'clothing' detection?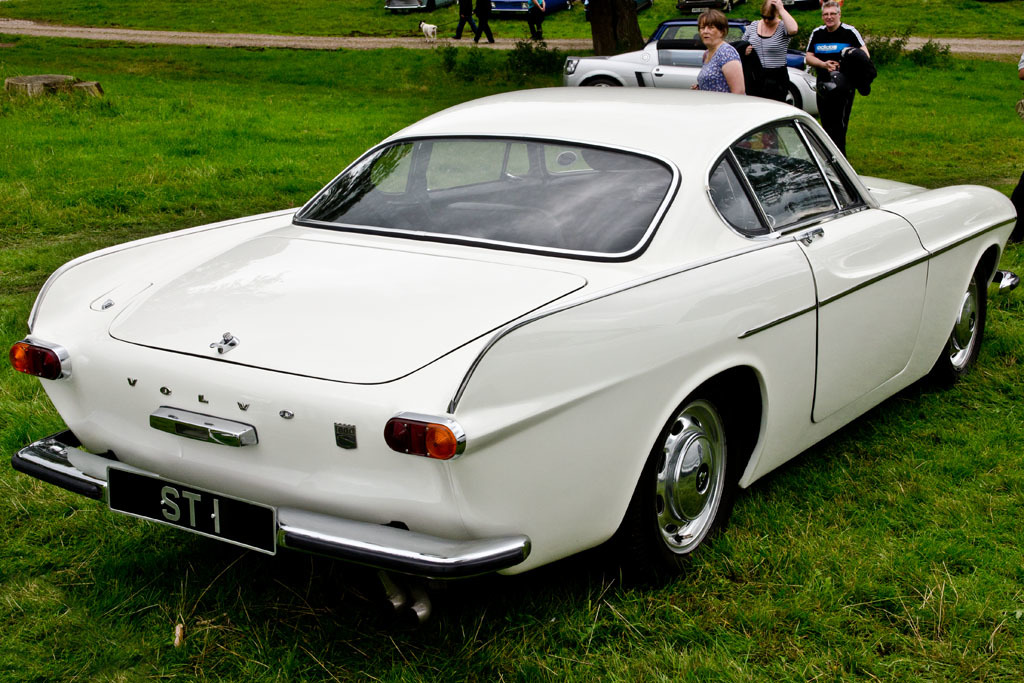
Rect(454, 0, 477, 38)
